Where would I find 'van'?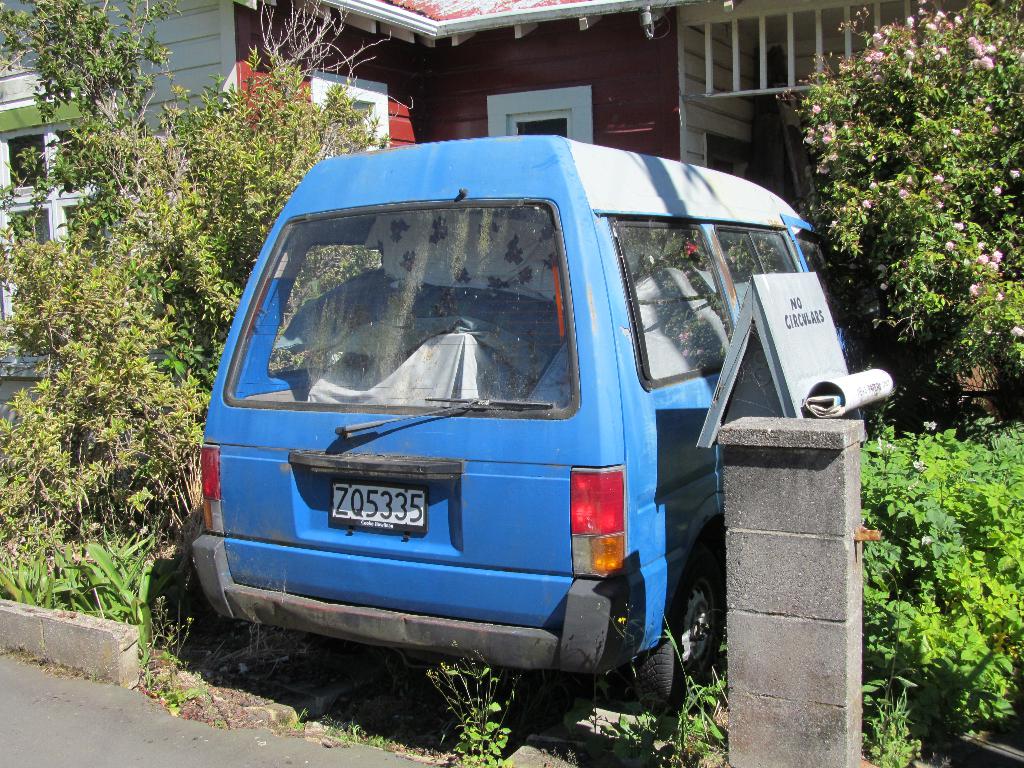
At 195, 134, 866, 716.
